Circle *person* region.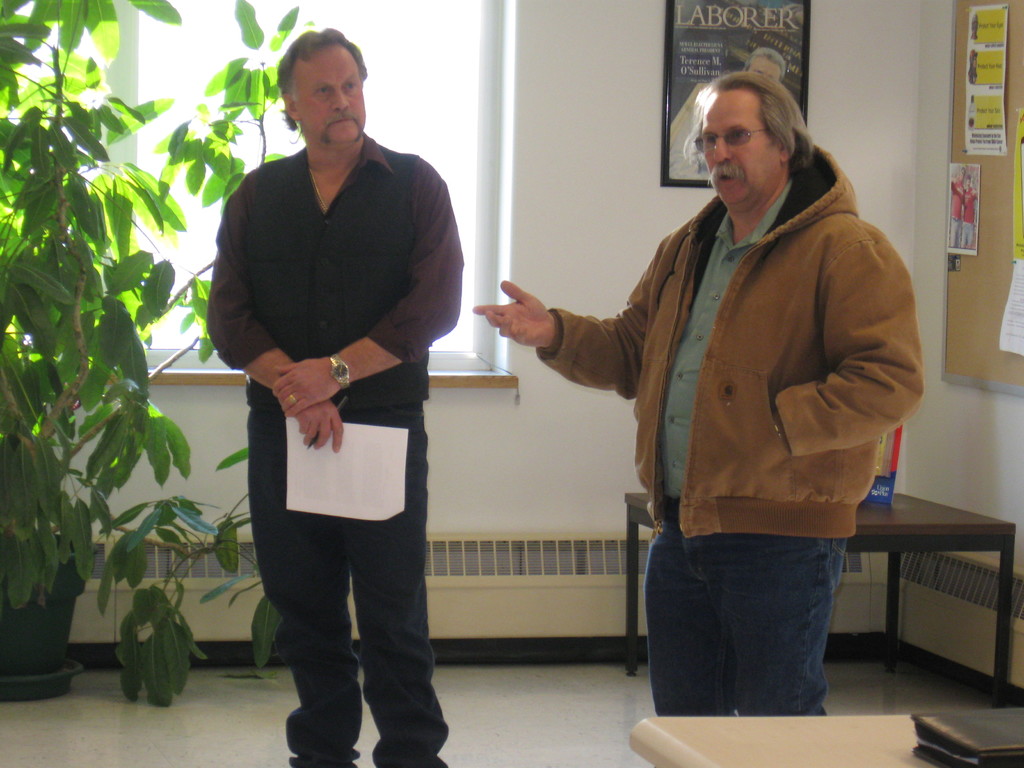
Region: {"left": 202, "top": 24, "right": 471, "bottom": 767}.
